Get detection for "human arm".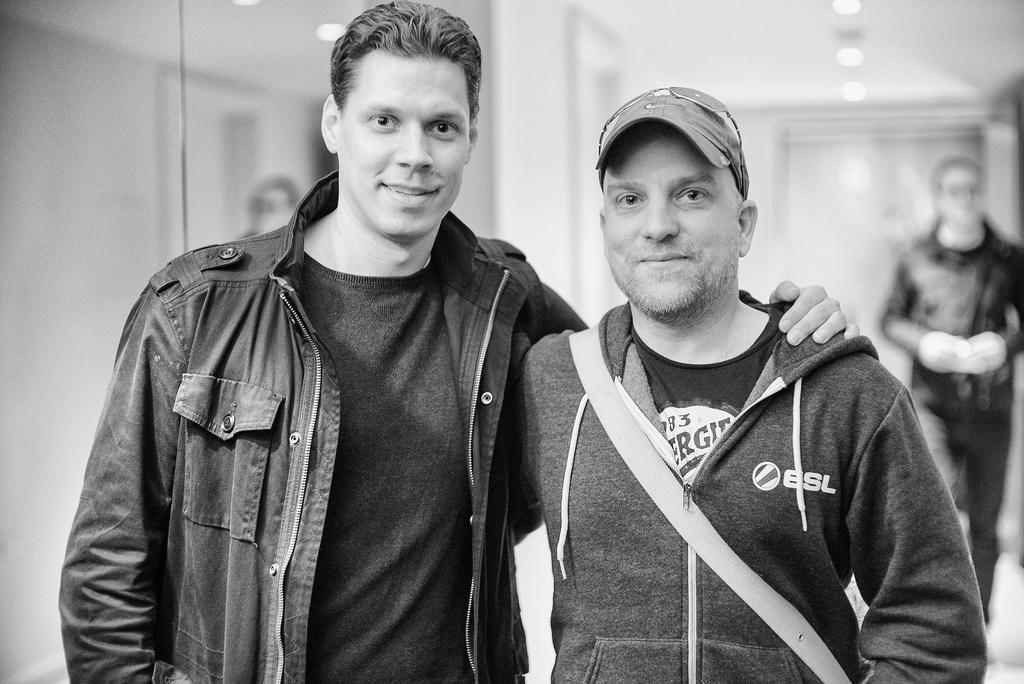
Detection: bbox(872, 252, 968, 376).
